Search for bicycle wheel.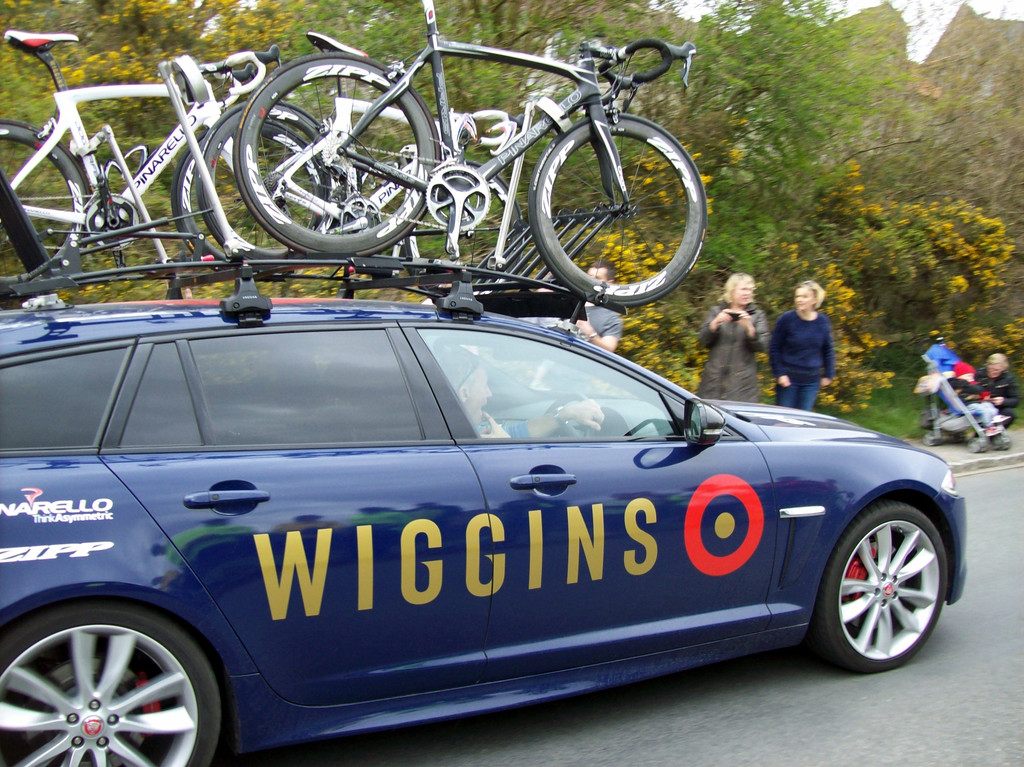
Found at <box>0,114,93,295</box>.
